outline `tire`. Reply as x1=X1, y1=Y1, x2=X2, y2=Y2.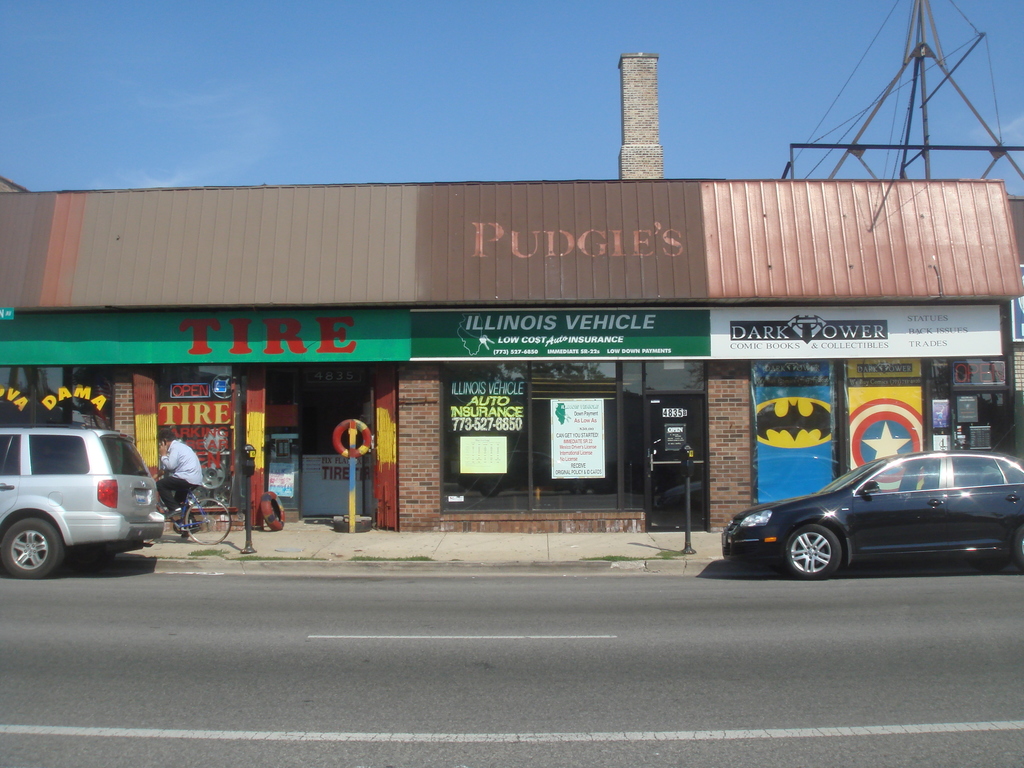
x1=141, y1=502, x2=165, y2=544.
